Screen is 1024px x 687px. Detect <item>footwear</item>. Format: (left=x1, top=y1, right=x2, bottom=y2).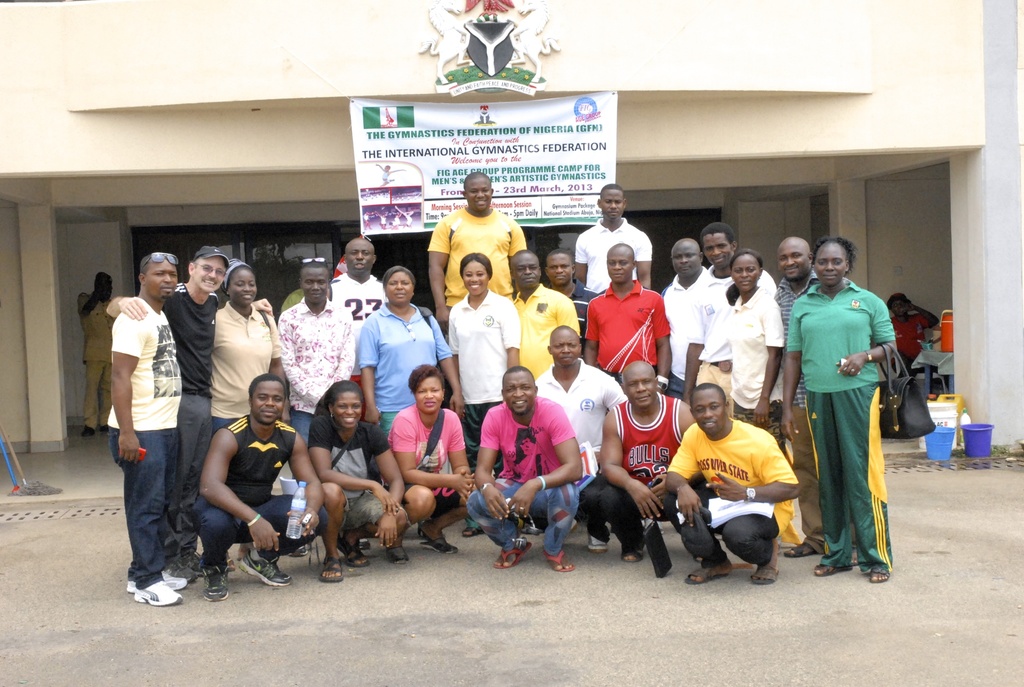
(left=817, top=562, right=851, bottom=574).
